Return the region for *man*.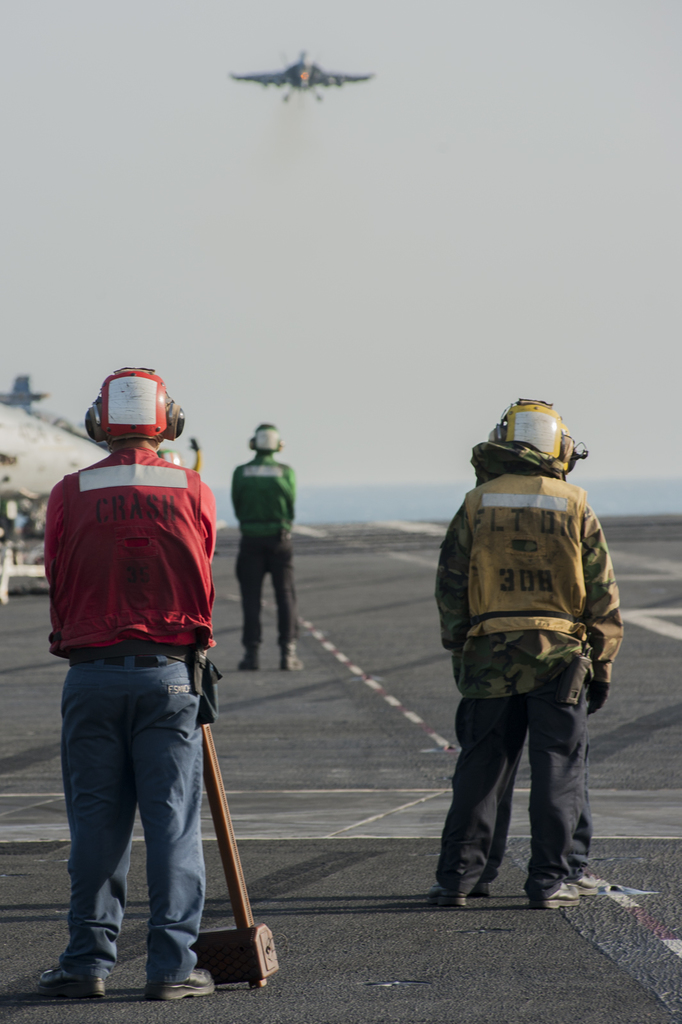
l=433, t=400, r=622, b=909.
